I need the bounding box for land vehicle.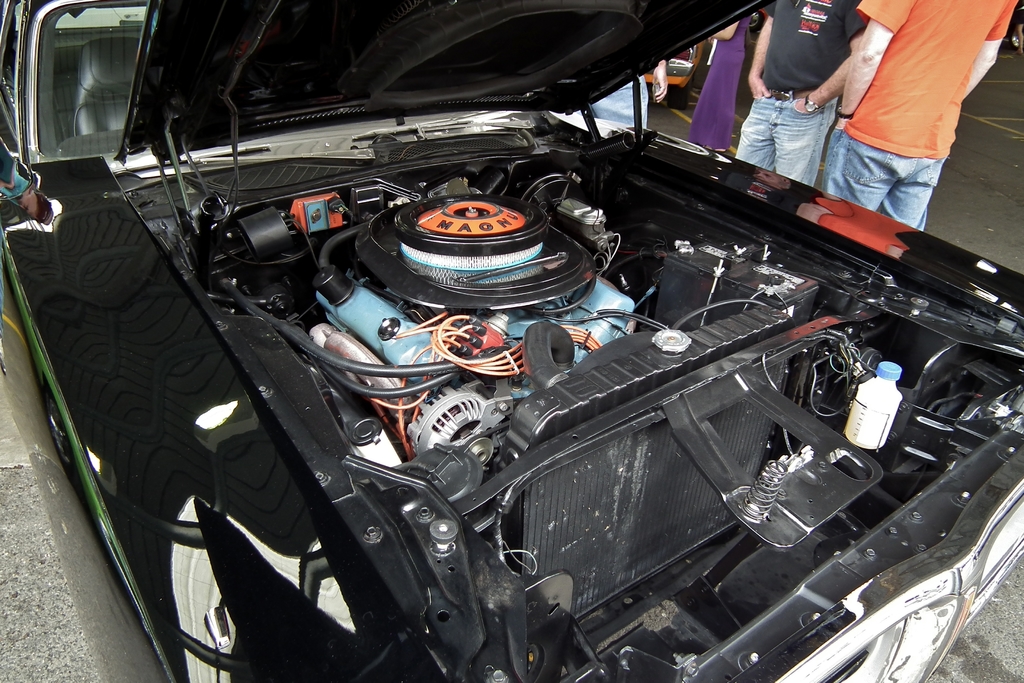
Here it is: 4, 2, 1018, 682.
